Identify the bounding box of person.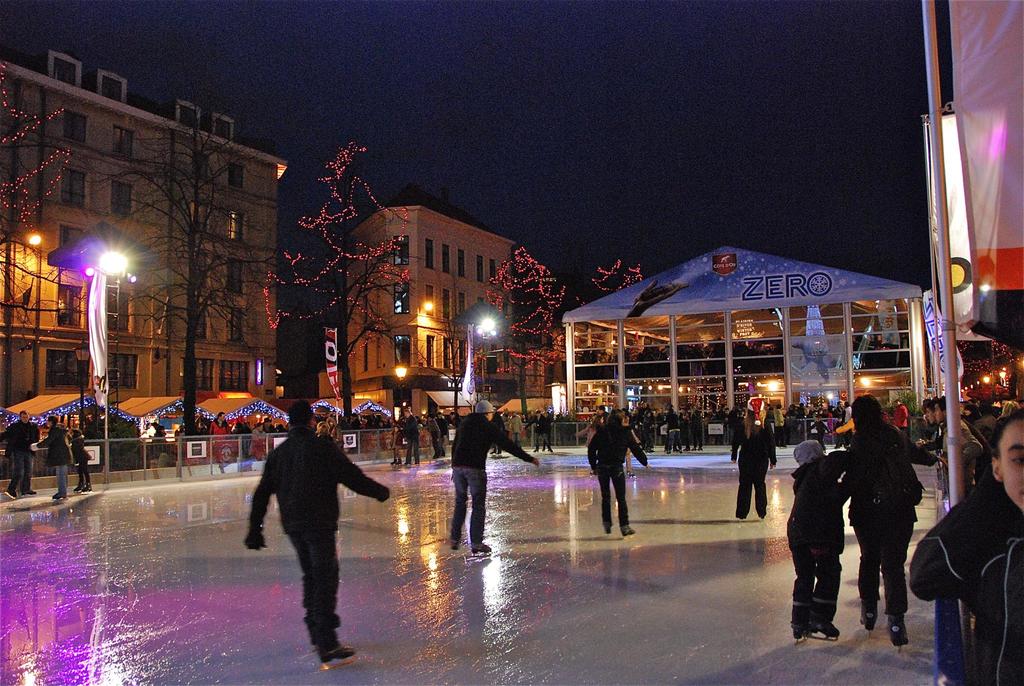
[x1=717, y1=403, x2=733, y2=445].
